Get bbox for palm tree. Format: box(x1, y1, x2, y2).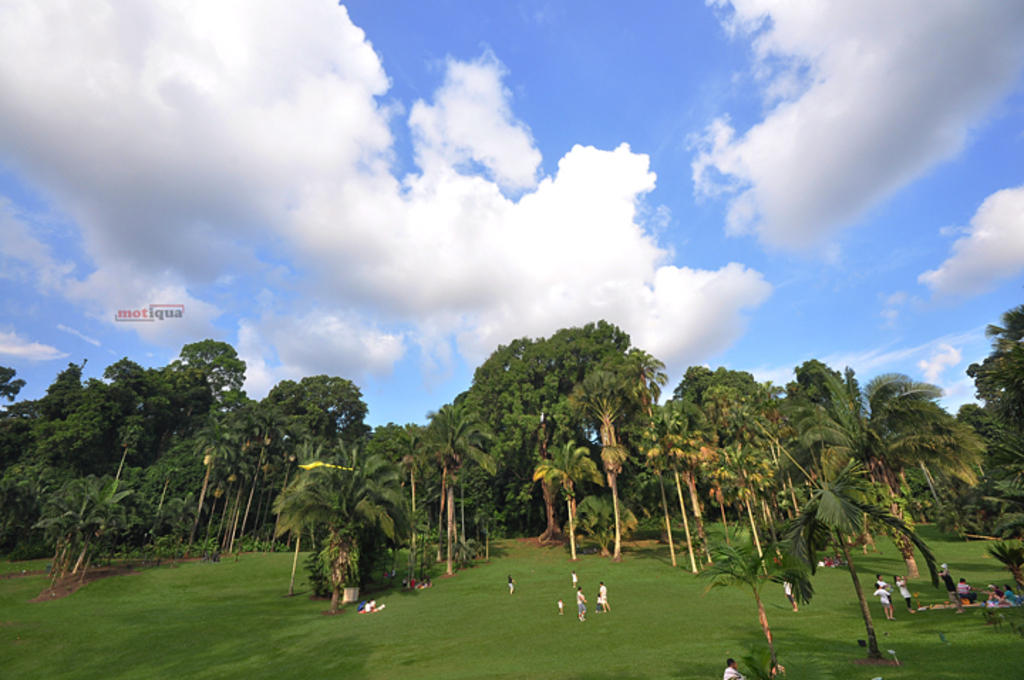
box(198, 384, 267, 522).
